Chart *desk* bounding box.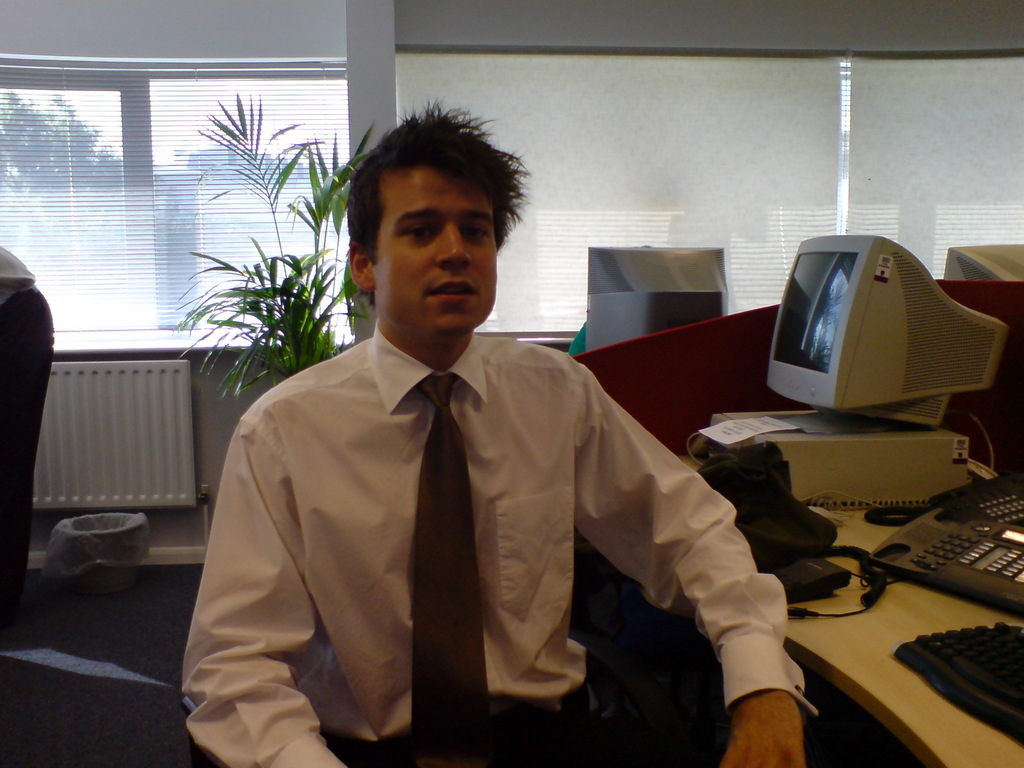
Charted: <region>675, 448, 1023, 767</region>.
